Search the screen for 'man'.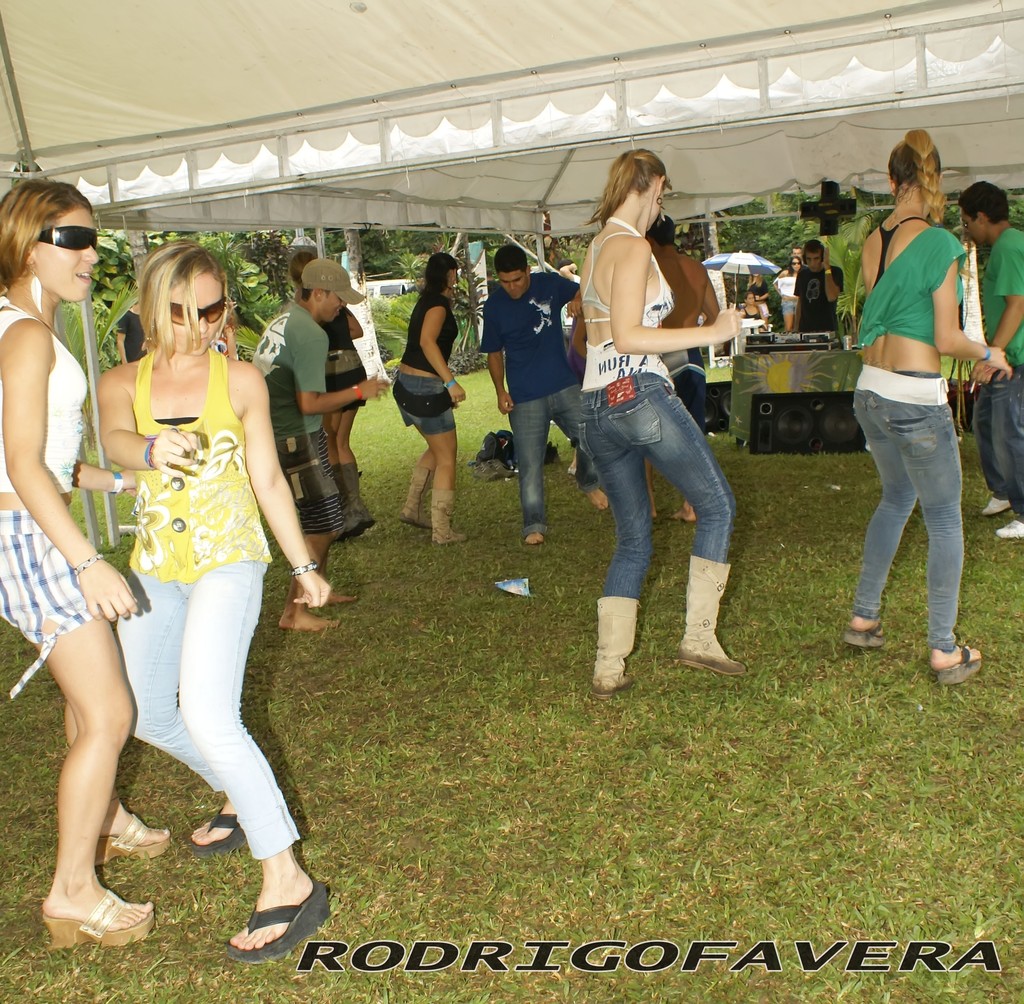
Found at [x1=959, y1=177, x2=1023, y2=543].
